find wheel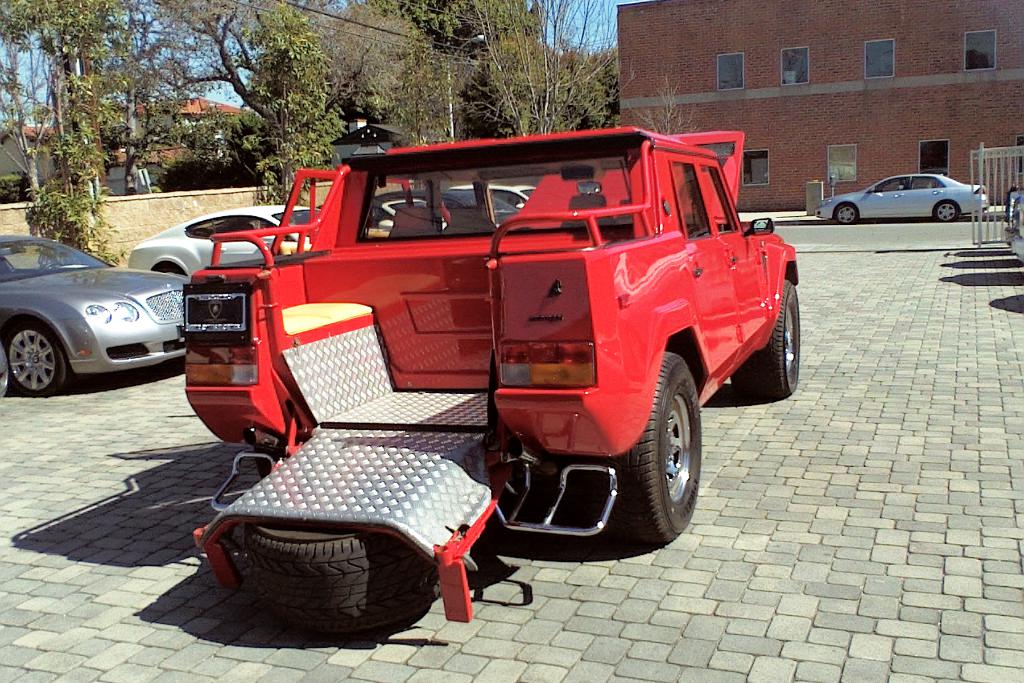
box(39, 260, 61, 269)
